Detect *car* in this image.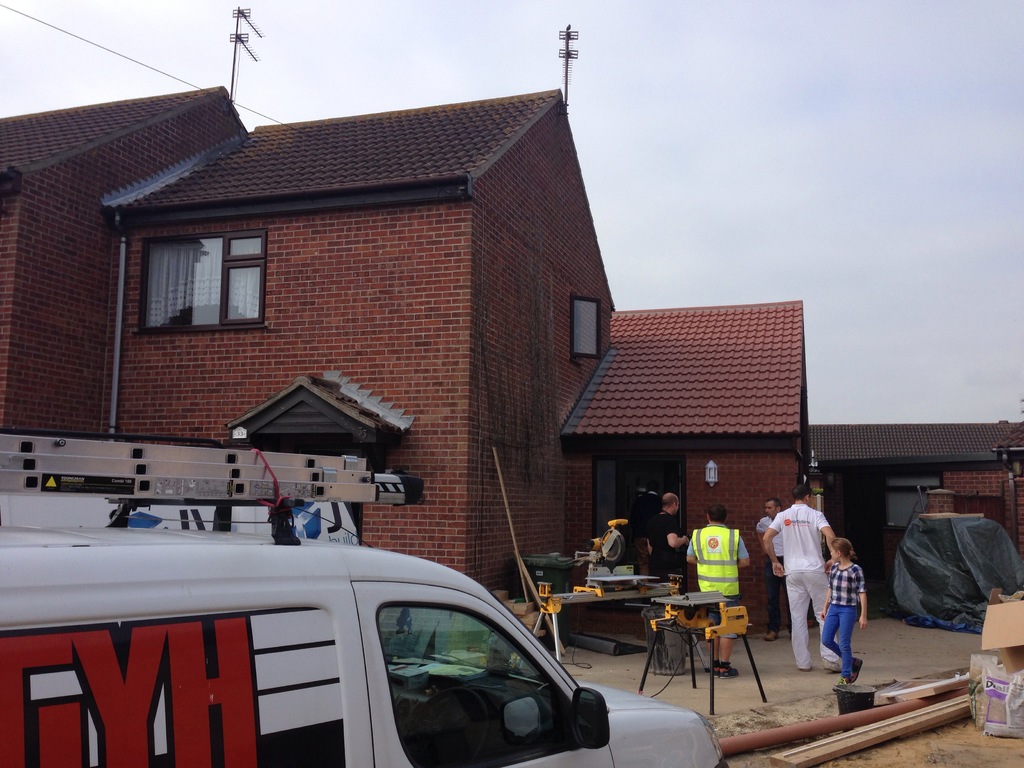
Detection: [x1=71, y1=528, x2=644, y2=761].
